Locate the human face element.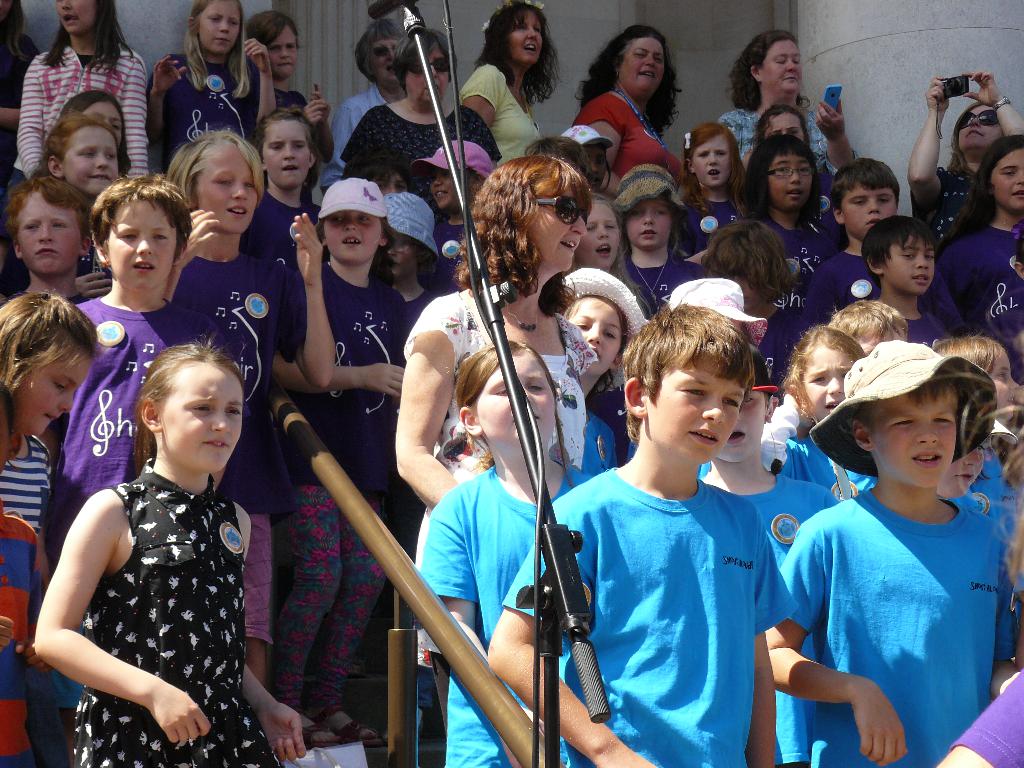
Element bbox: Rect(572, 202, 618, 273).
